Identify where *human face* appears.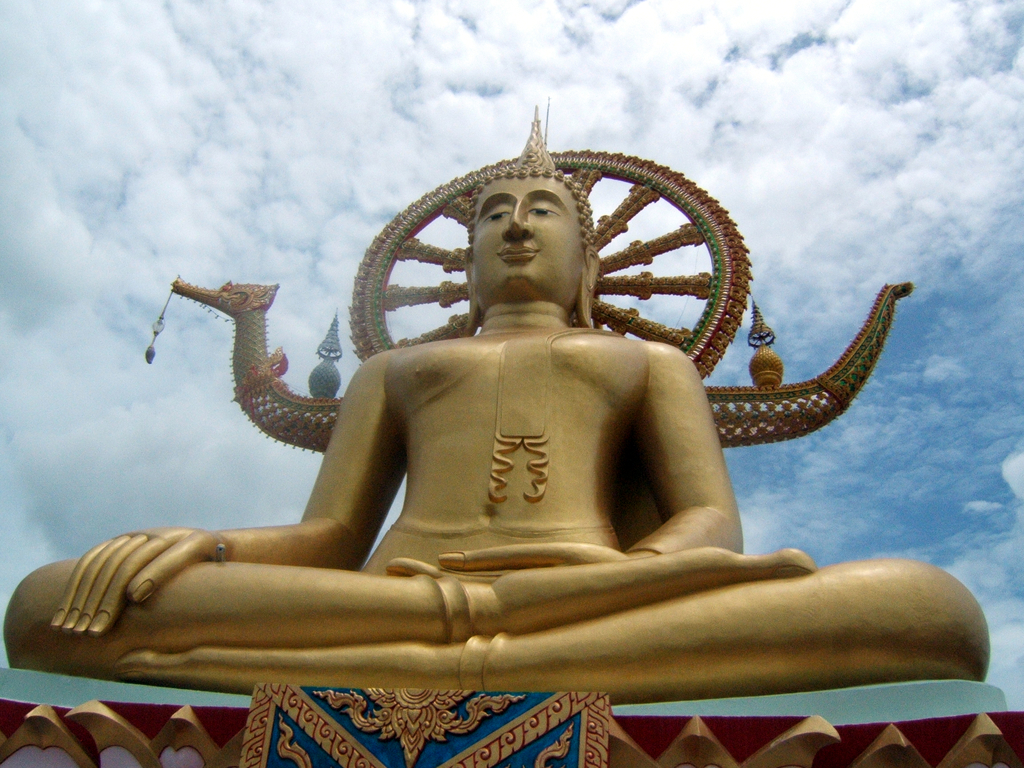
Appears at crop(474, 178, 589, 296).
